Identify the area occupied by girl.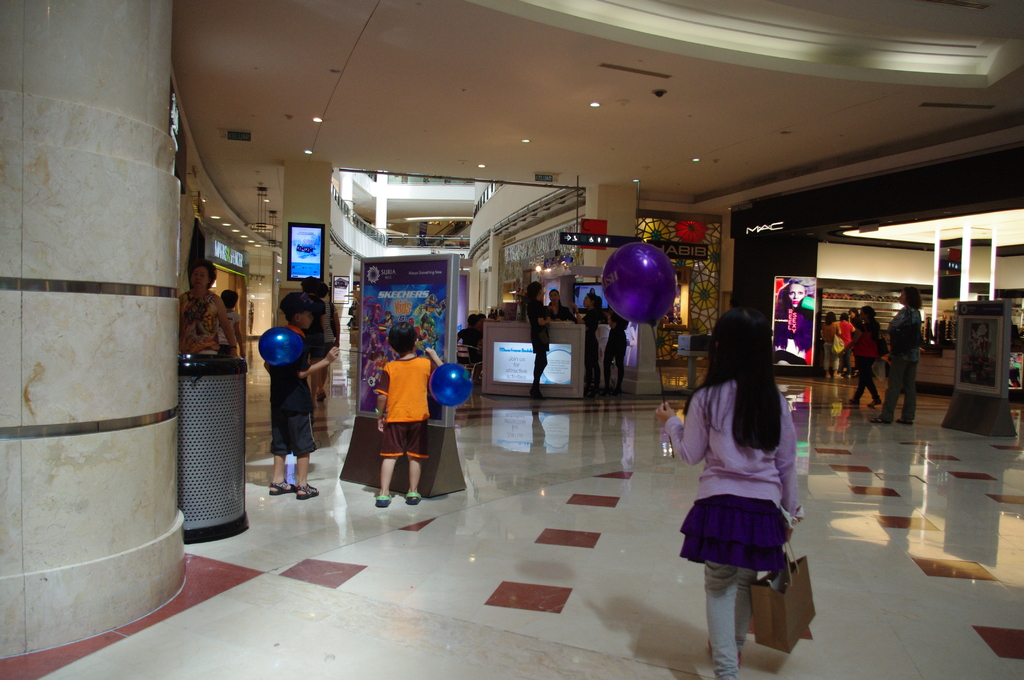
Area: 529/280/555/397.
